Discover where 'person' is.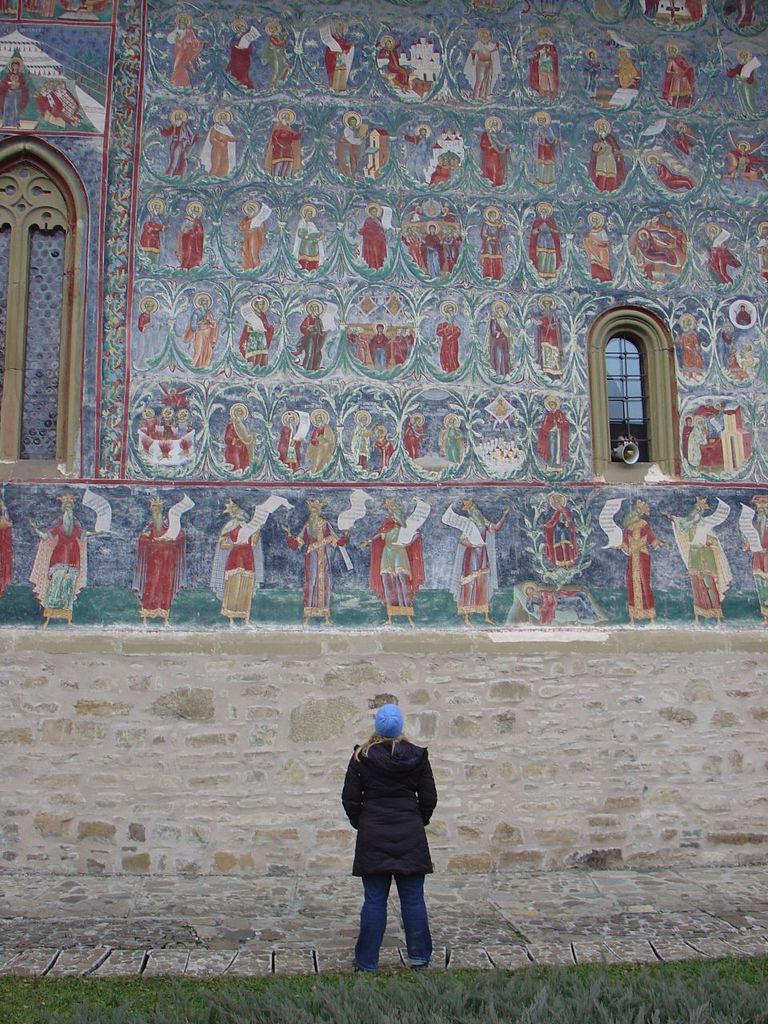
Discovered at locate(174, 407, 190, 441).
